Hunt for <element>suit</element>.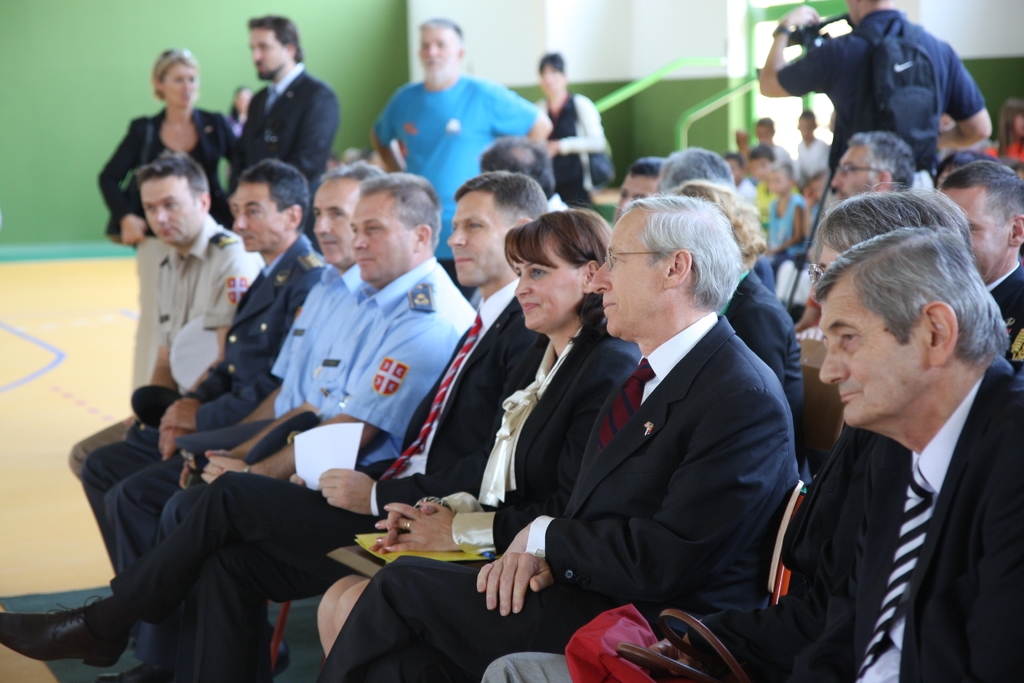
Hunted down at <box>486,361,1023,682</box>.
